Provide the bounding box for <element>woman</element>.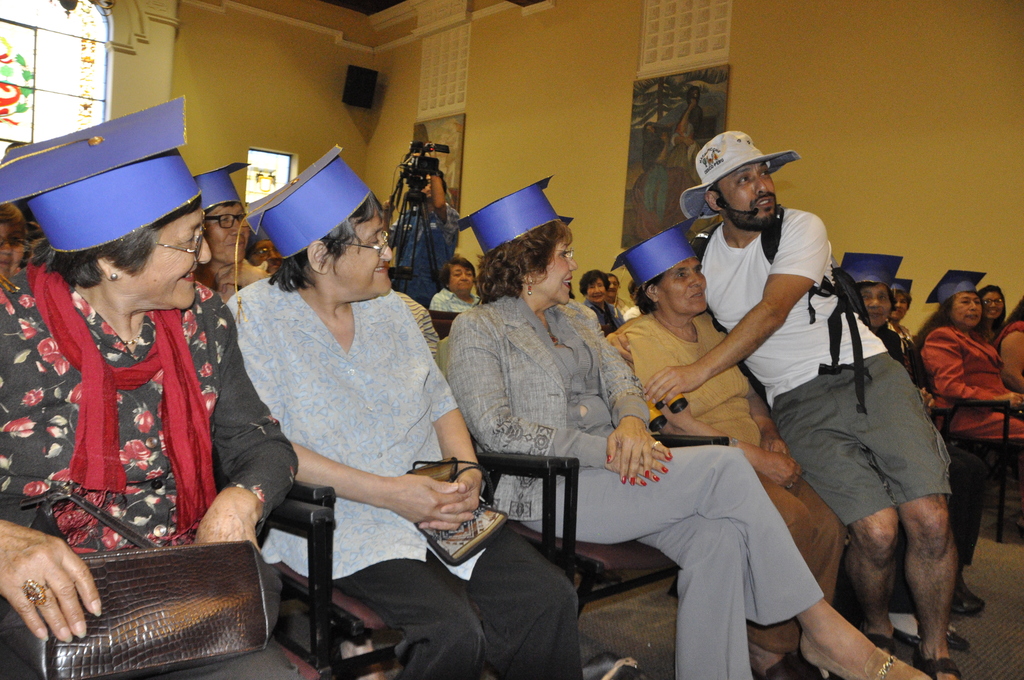
[x1=447, y1=168, x2=941, y2=679].
